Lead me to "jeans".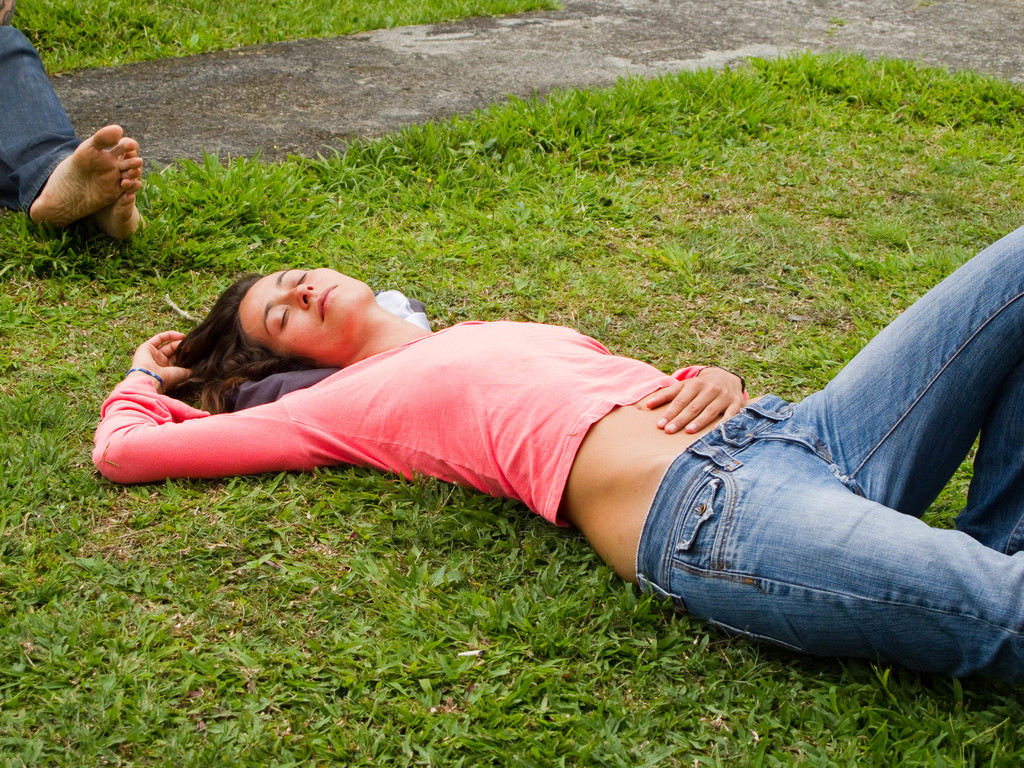
Lead to bbox=(635, 262, 1010, 696).
